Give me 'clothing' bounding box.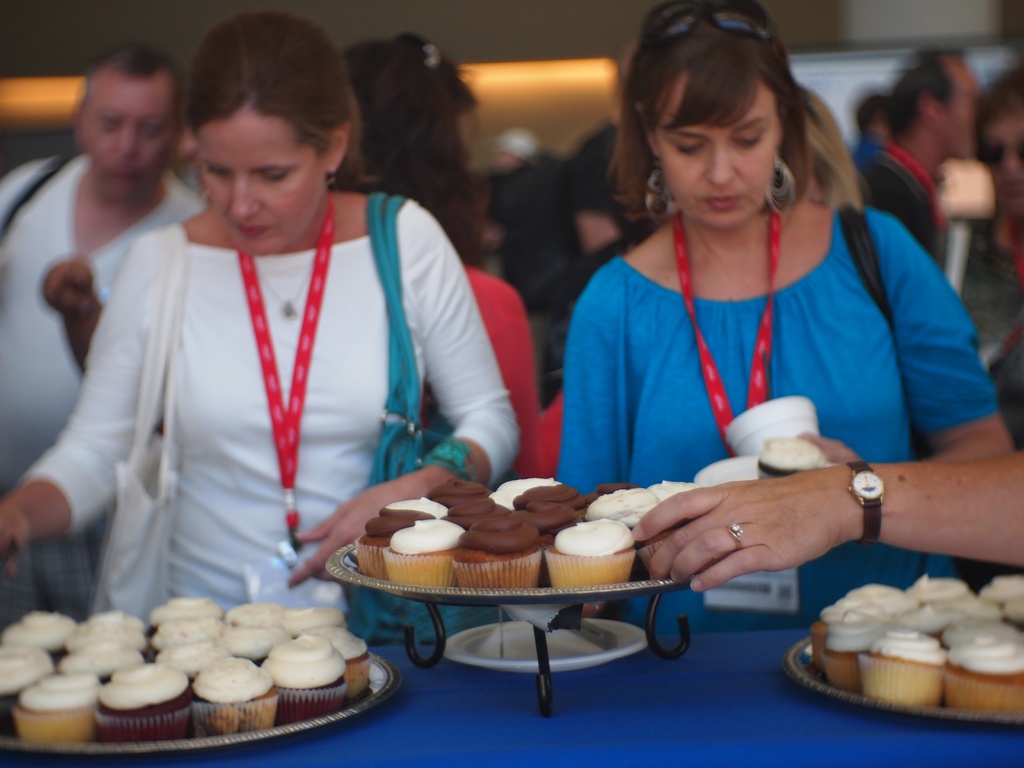
x1=529 y1=157 x2=969 y2=531.
